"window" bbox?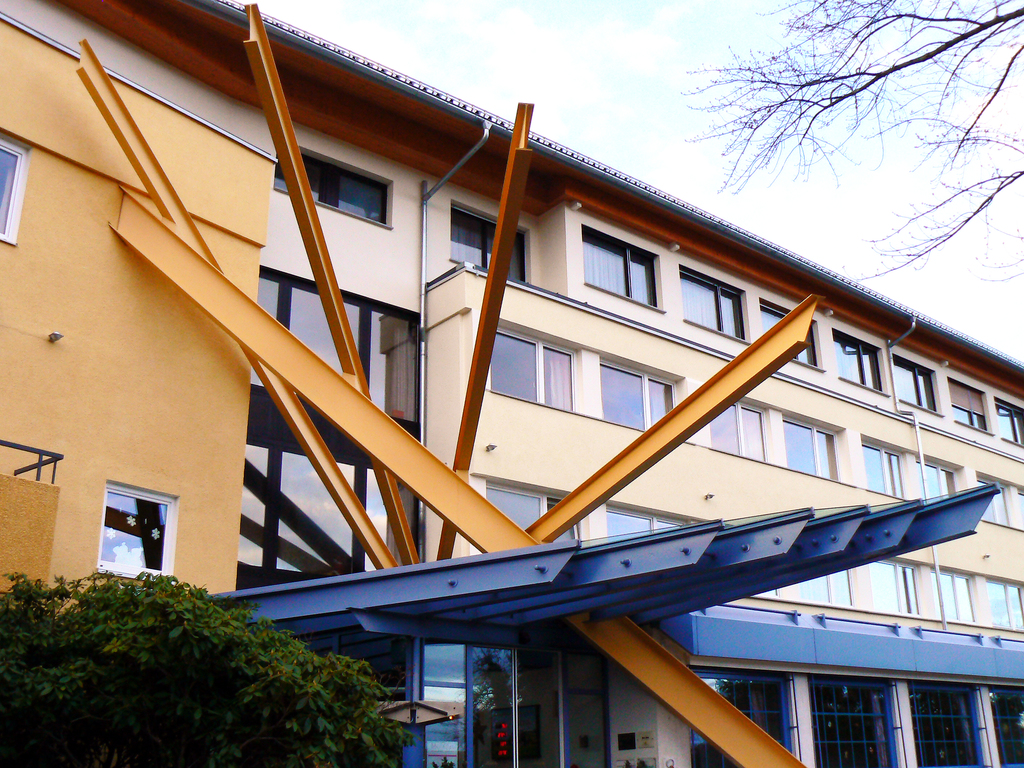
780, 410, 850, 484
